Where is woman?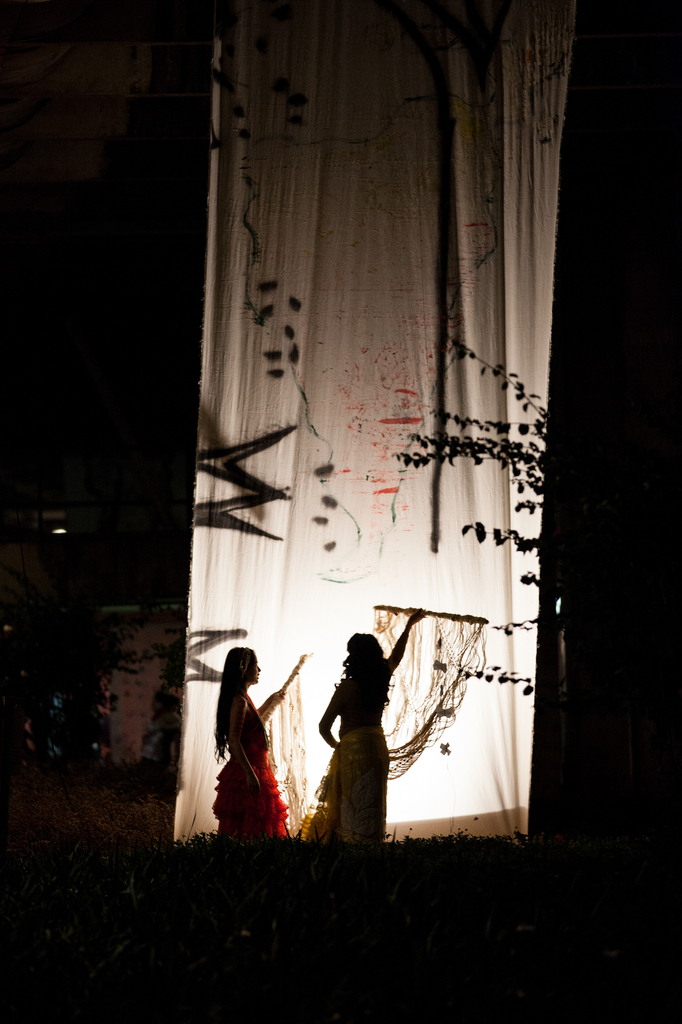
BBox(202, 627, 294, 860).
